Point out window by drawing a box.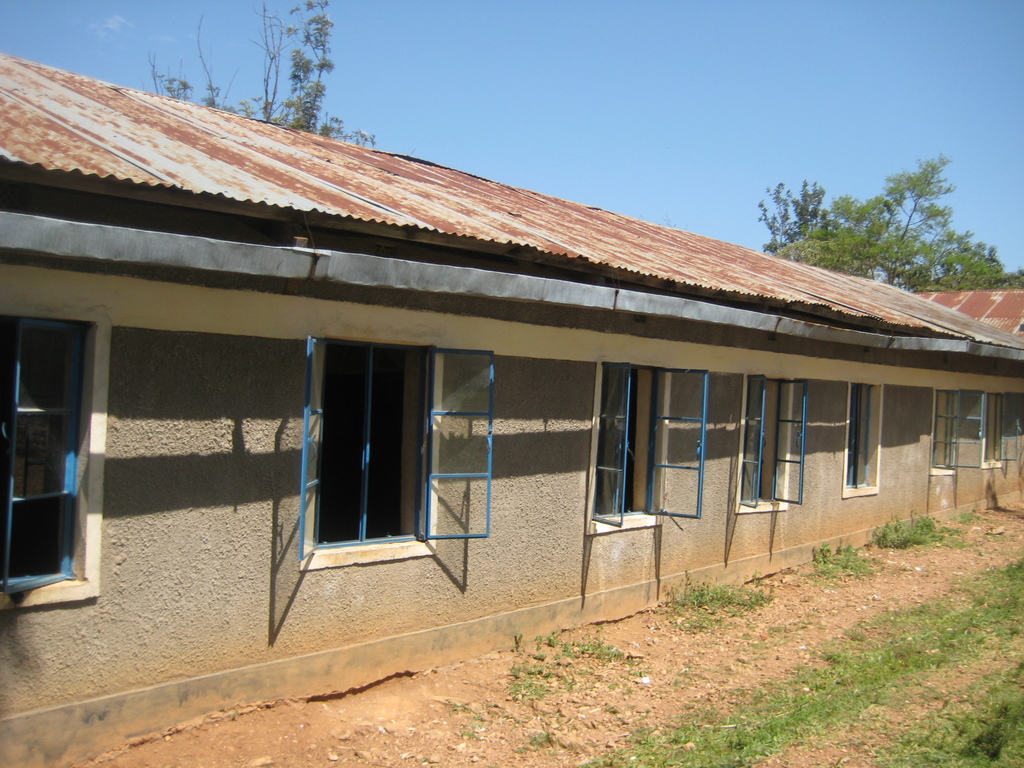
(739,373,787,506).
